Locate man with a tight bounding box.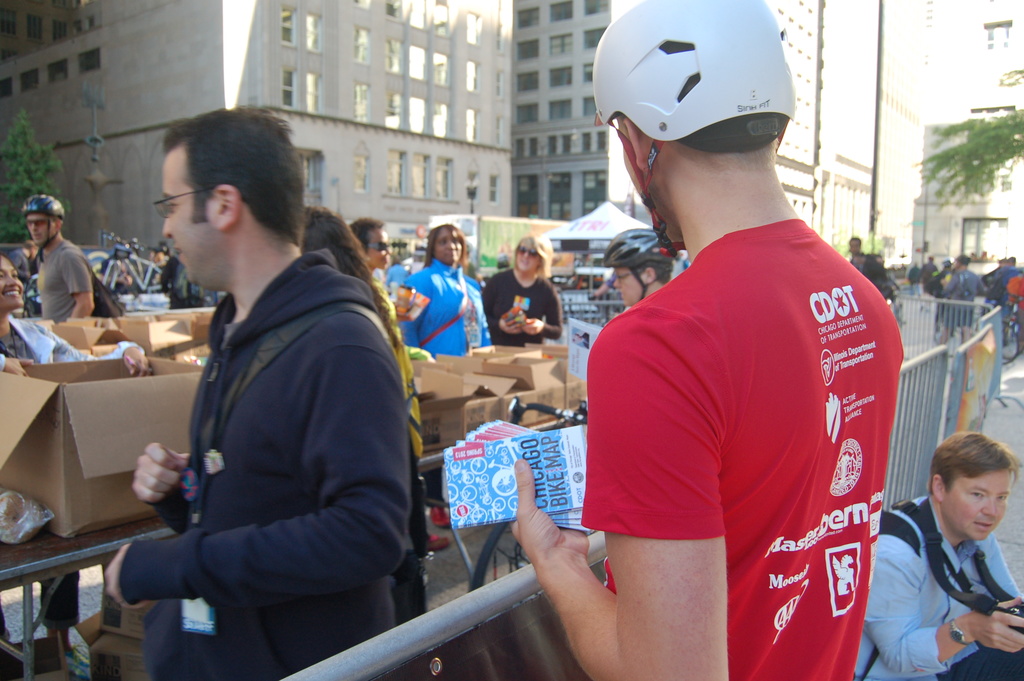
[851,431,1023,680].
